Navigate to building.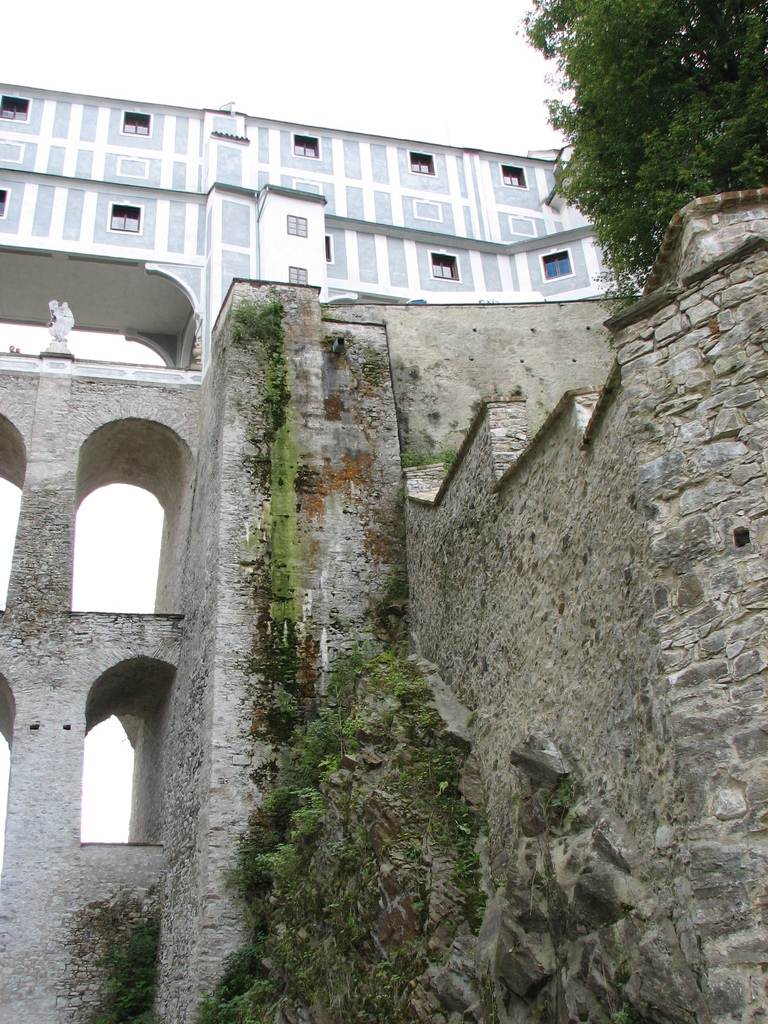
Navigation target: x1=0 y1=182 x2=767 y2=1023.
